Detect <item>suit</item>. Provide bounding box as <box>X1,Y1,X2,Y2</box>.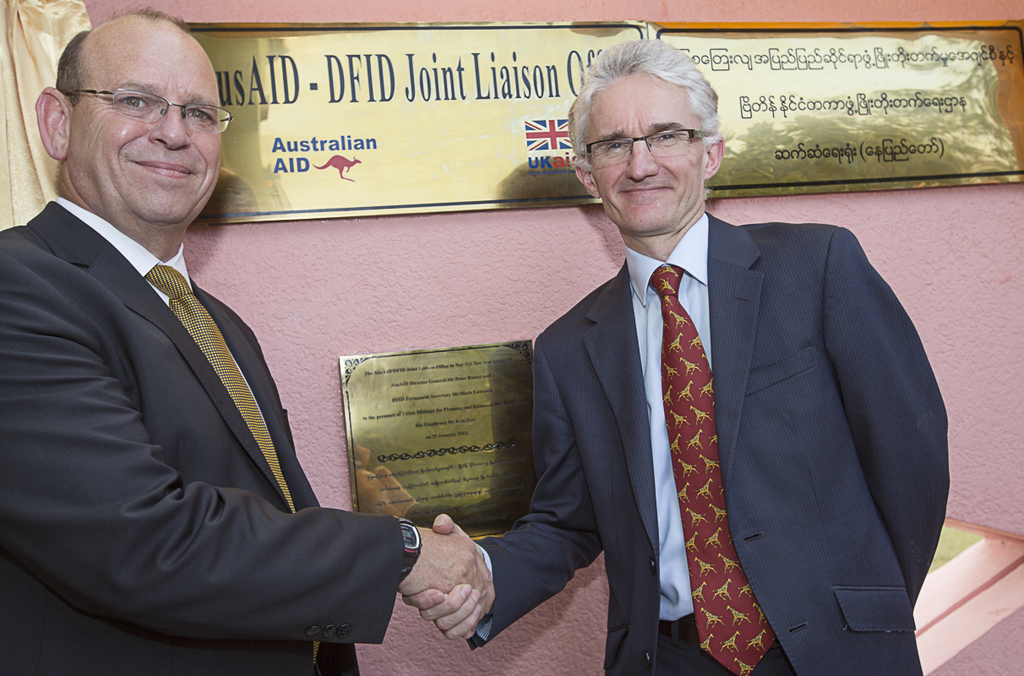
<box>0,191,407,675</box>.
